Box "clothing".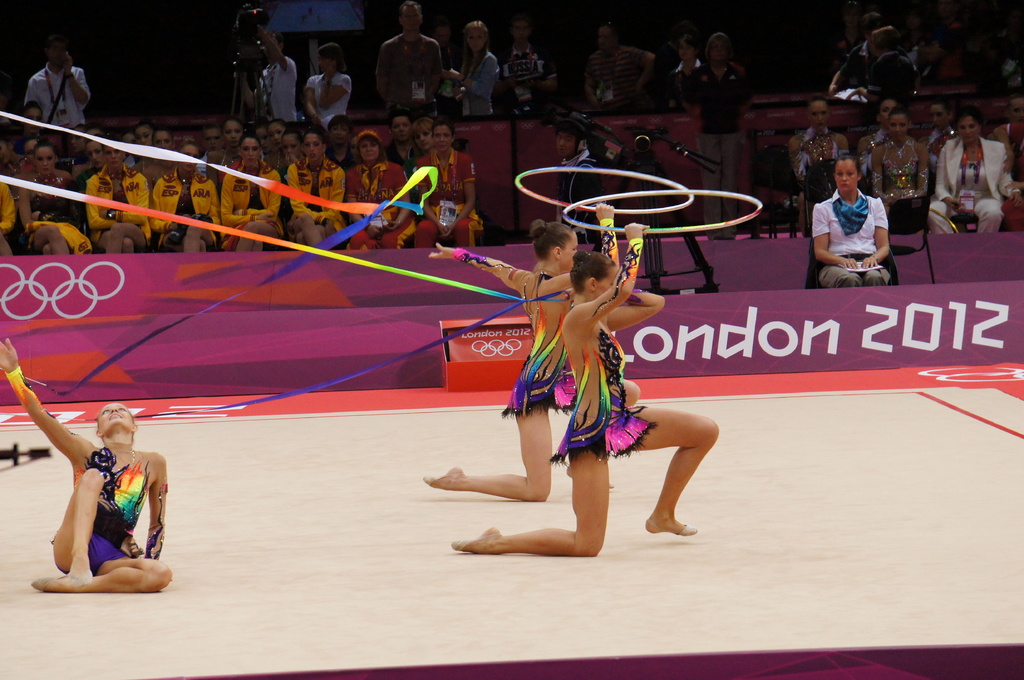
[505,270,581,421].
